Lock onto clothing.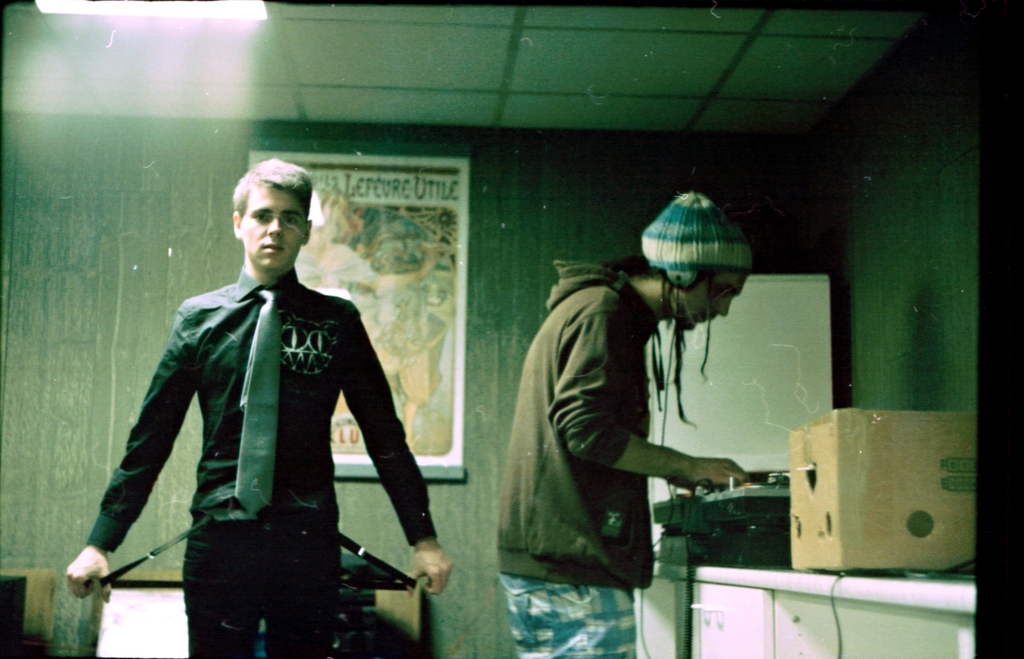
Locked: 86 217 427 621.
